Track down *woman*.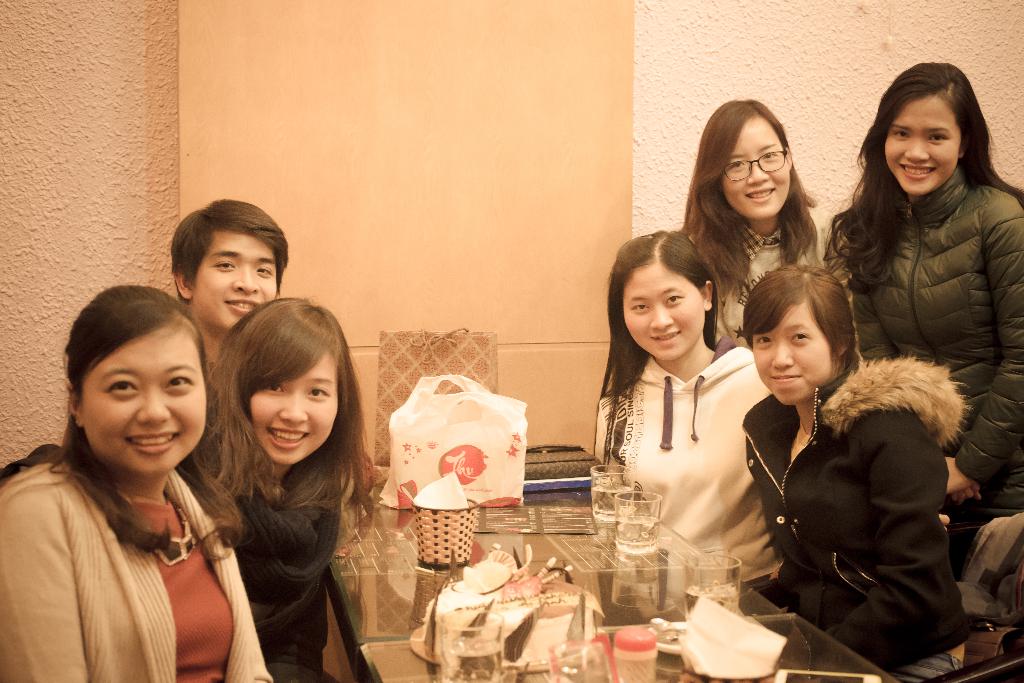
Tracked to (719, 251, 964, 674).
